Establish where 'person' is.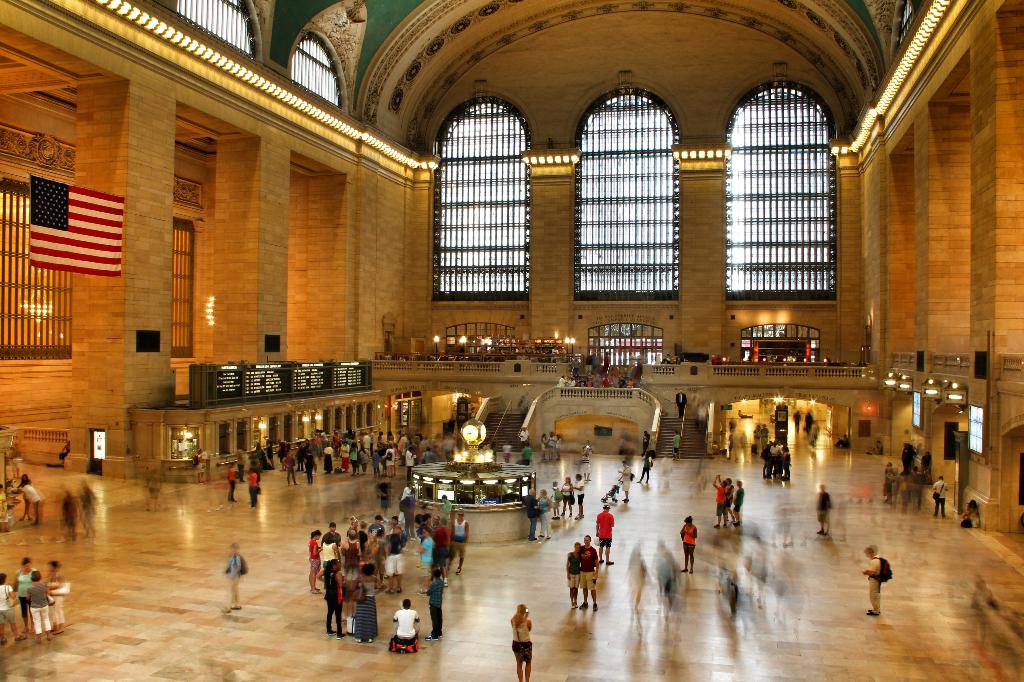
Established at 247, 464, 261, 508.
